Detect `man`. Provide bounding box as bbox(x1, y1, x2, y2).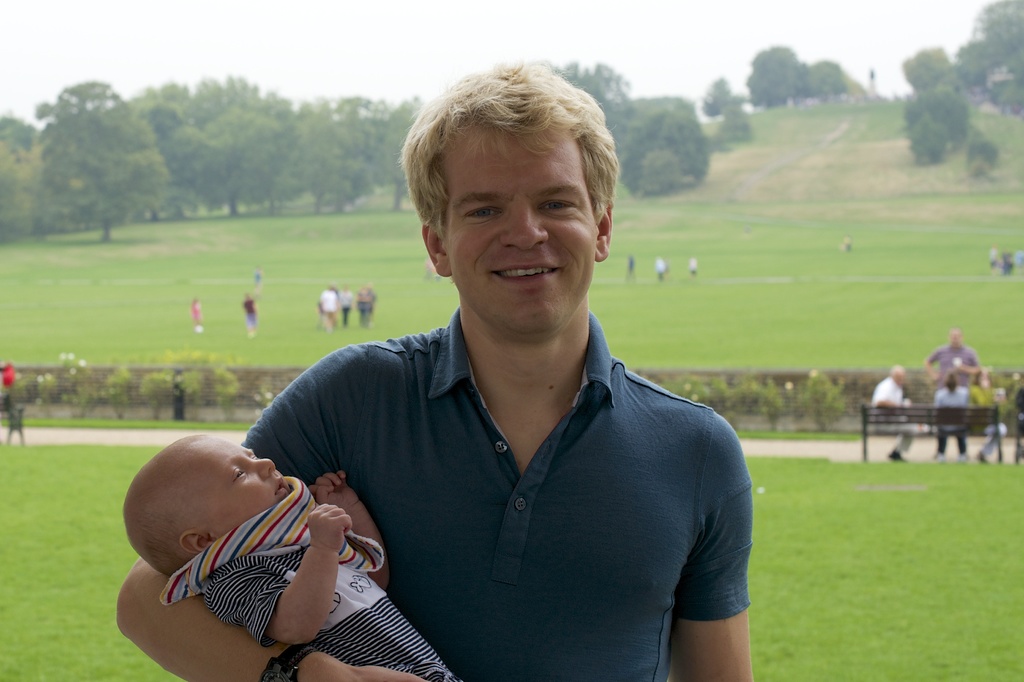
bbox(922, 325, 981, 456).
